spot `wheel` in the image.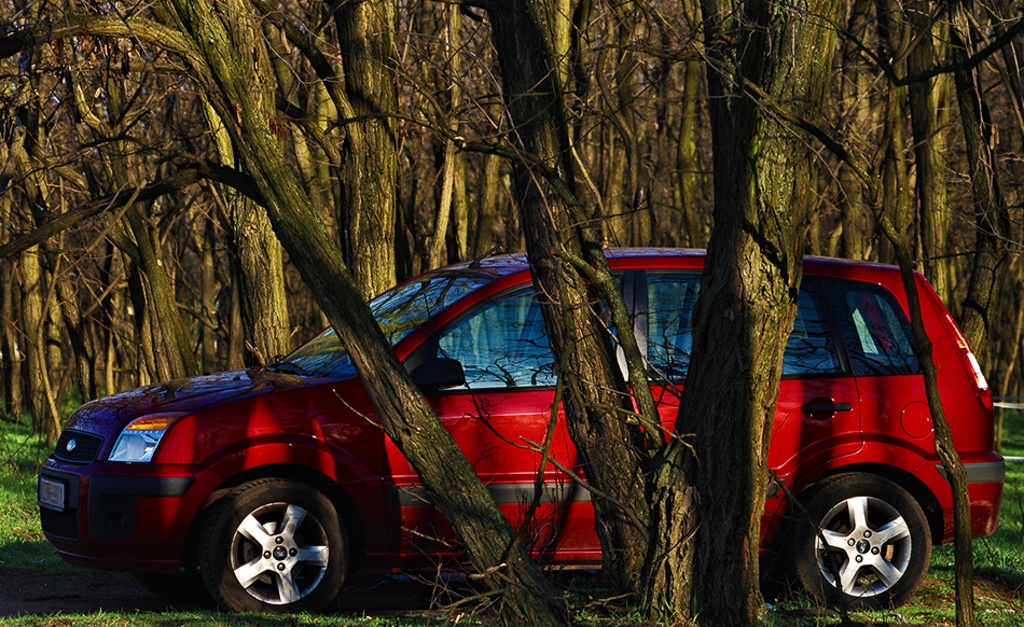
`wheel` found at x1=199 y1=478 x2=347 y2=613.
